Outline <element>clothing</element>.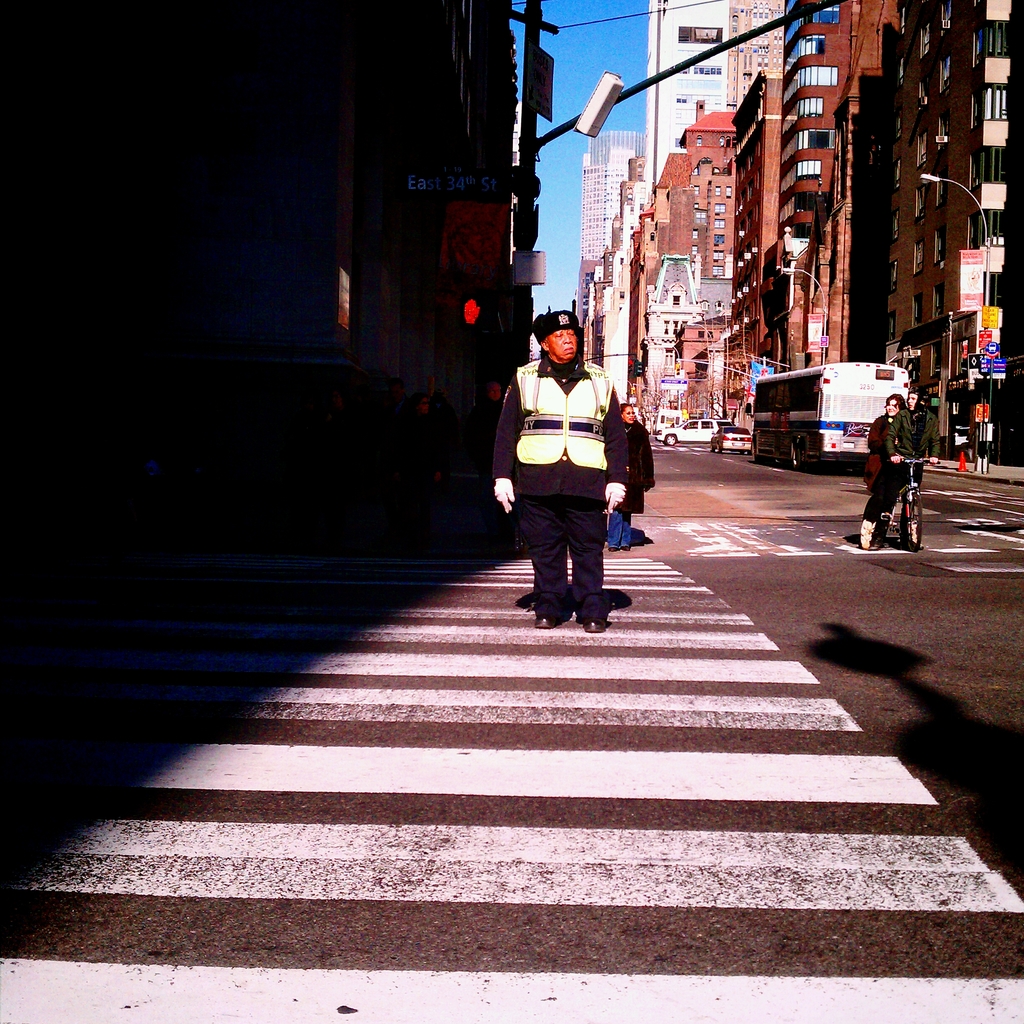
Outline: locate(865, 414, 884, 495).
